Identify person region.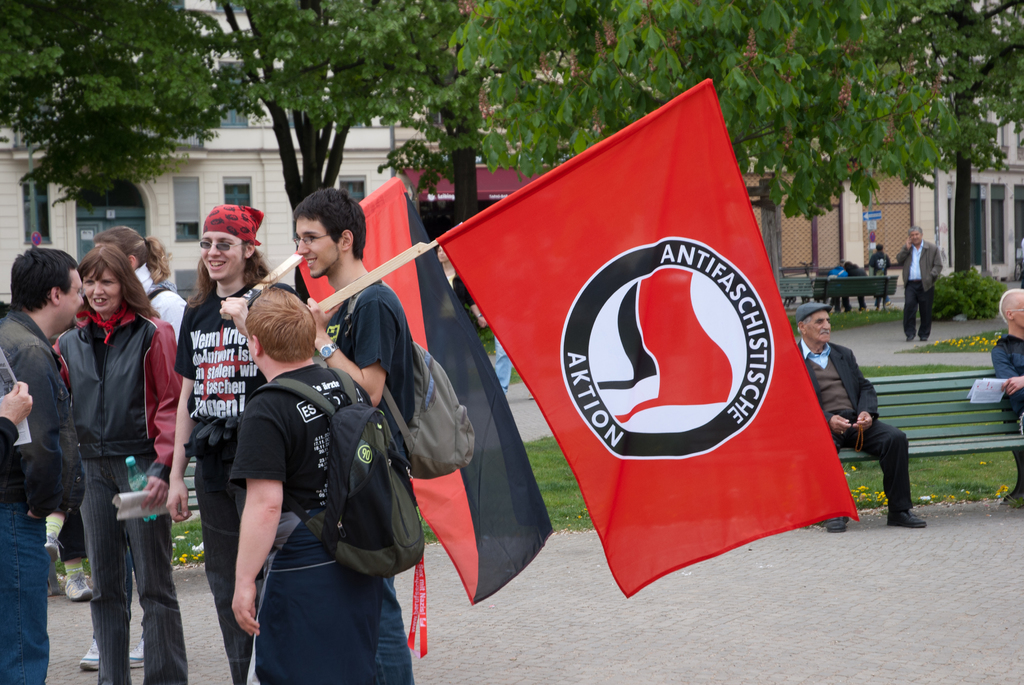
Region: x1=985 y1=284 x2=1023 y2=512.
